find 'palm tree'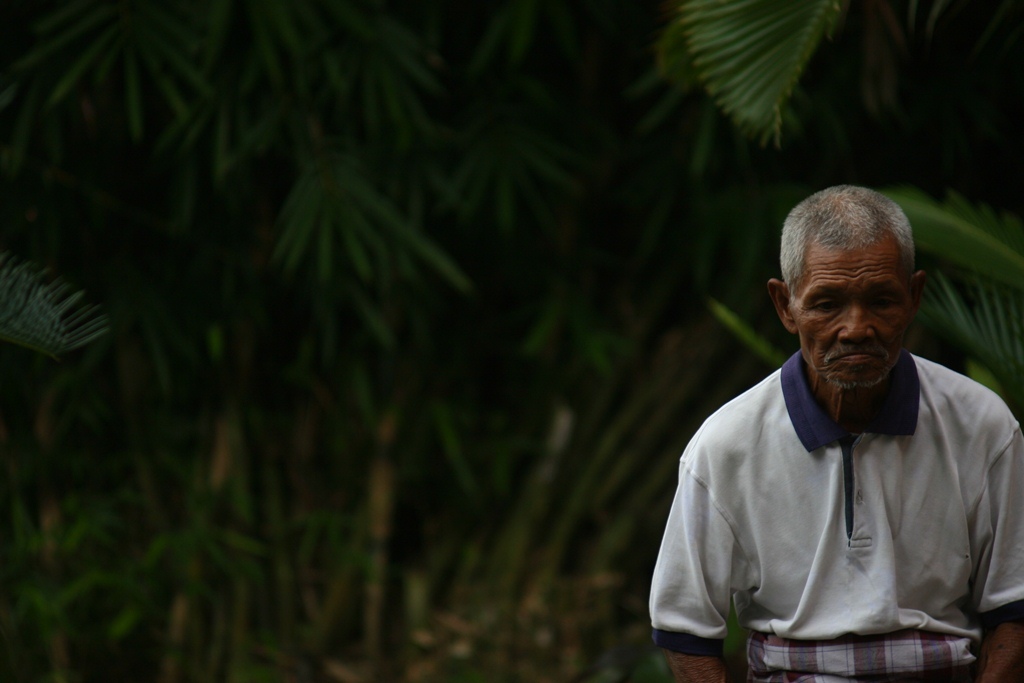
(left=0, top=0, right=1023, bottom=677)
